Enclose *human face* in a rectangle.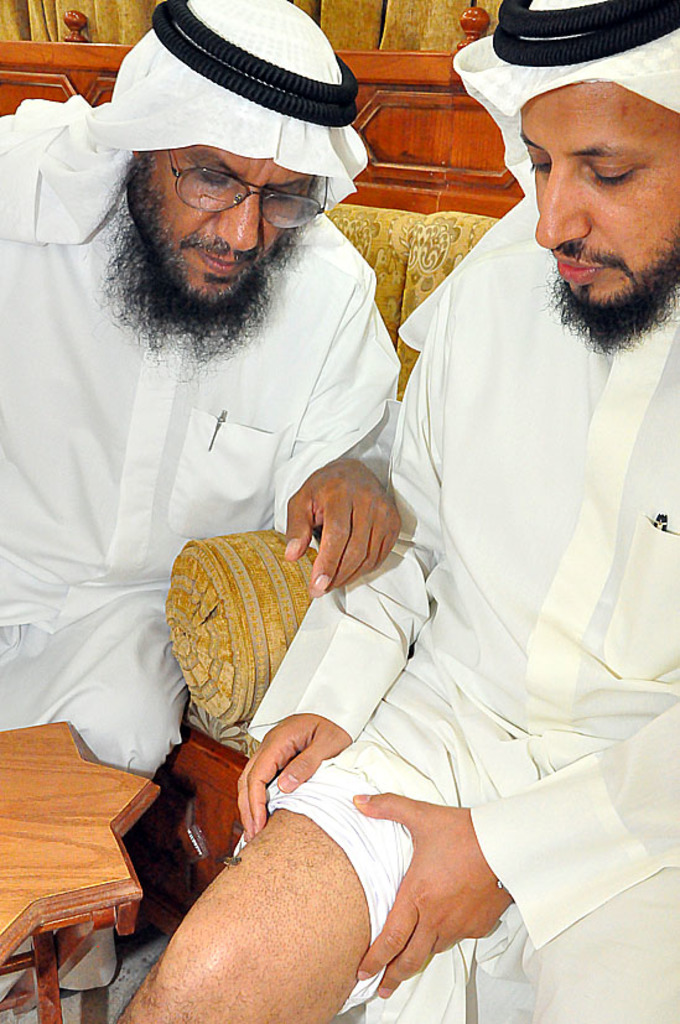
bbox=[518, 72, 676, 332].
